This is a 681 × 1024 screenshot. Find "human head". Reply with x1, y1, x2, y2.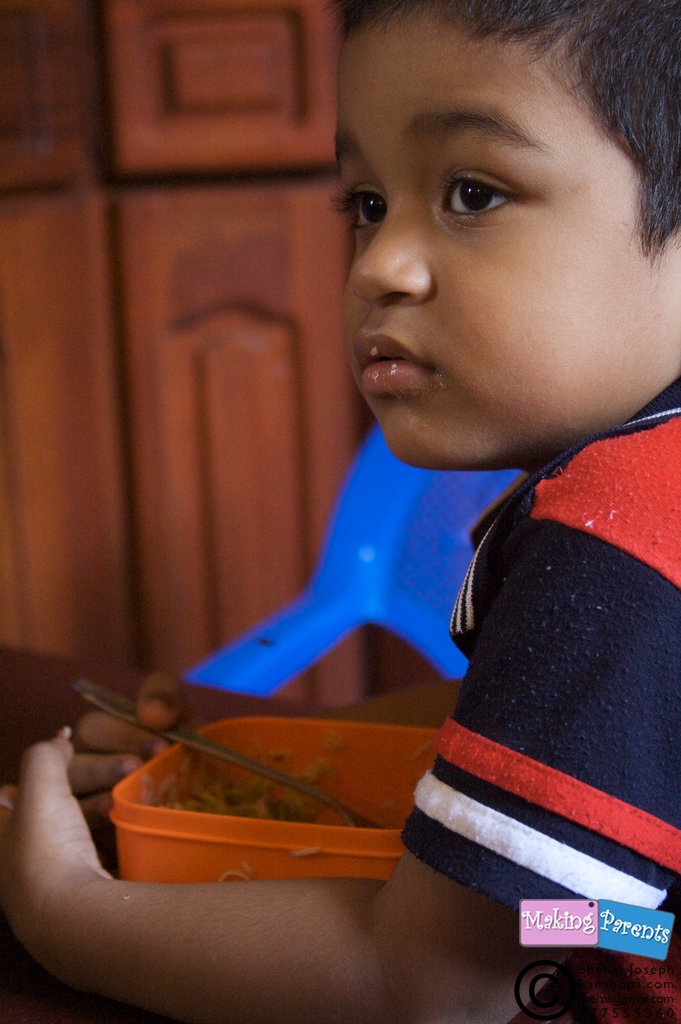
314, 5, 662, 433.
